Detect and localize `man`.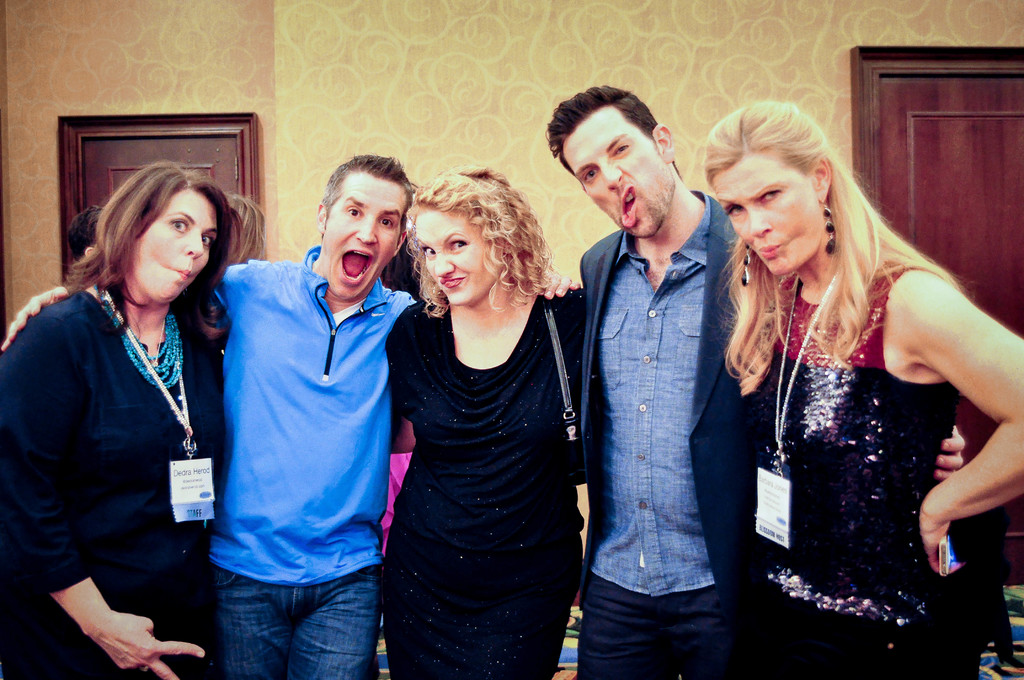
Localized at region(544, 86, 967, 679).
